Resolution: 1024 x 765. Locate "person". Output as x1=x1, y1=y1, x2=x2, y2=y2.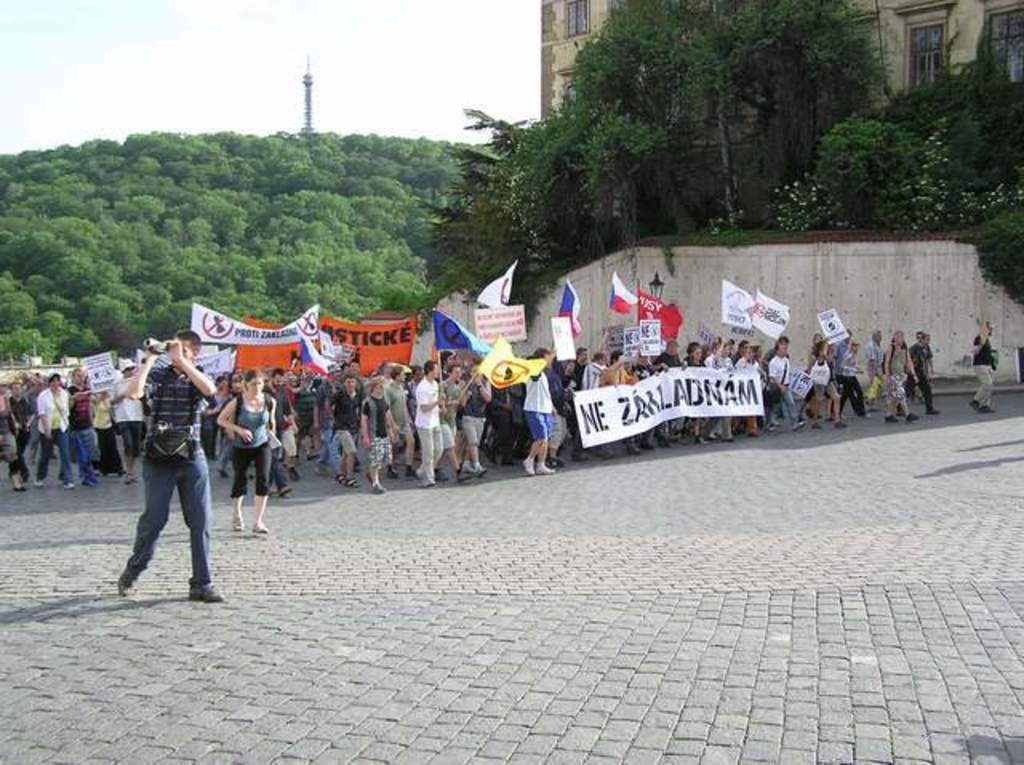
x1=883, y1=328, x2=920, y2=423.
